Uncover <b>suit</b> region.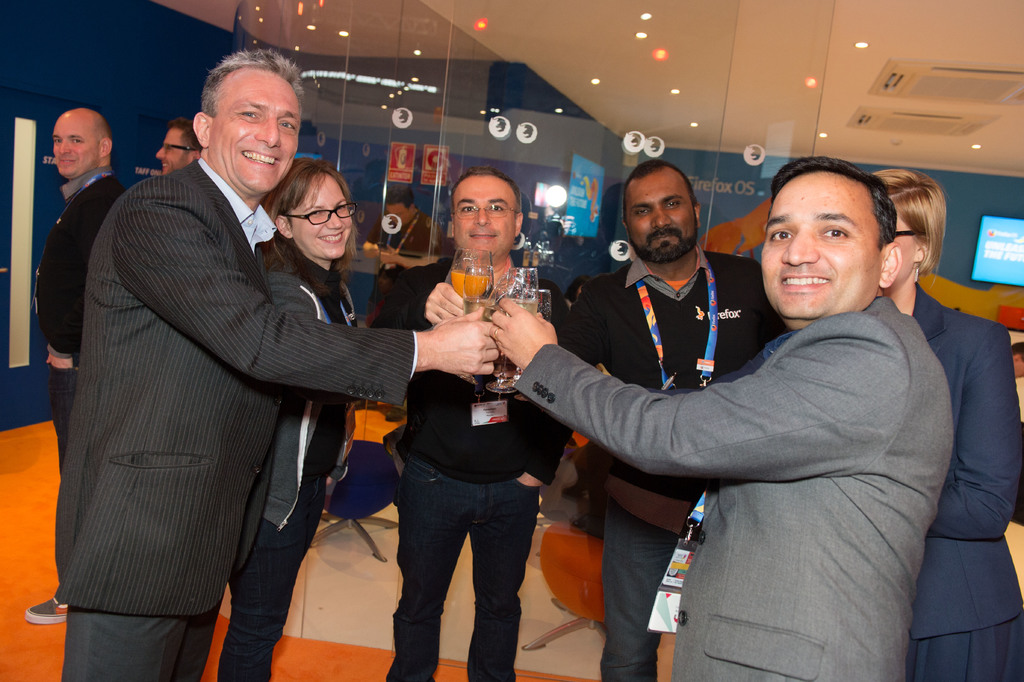
Uncovered: rect(505, 294, 954, 681).
